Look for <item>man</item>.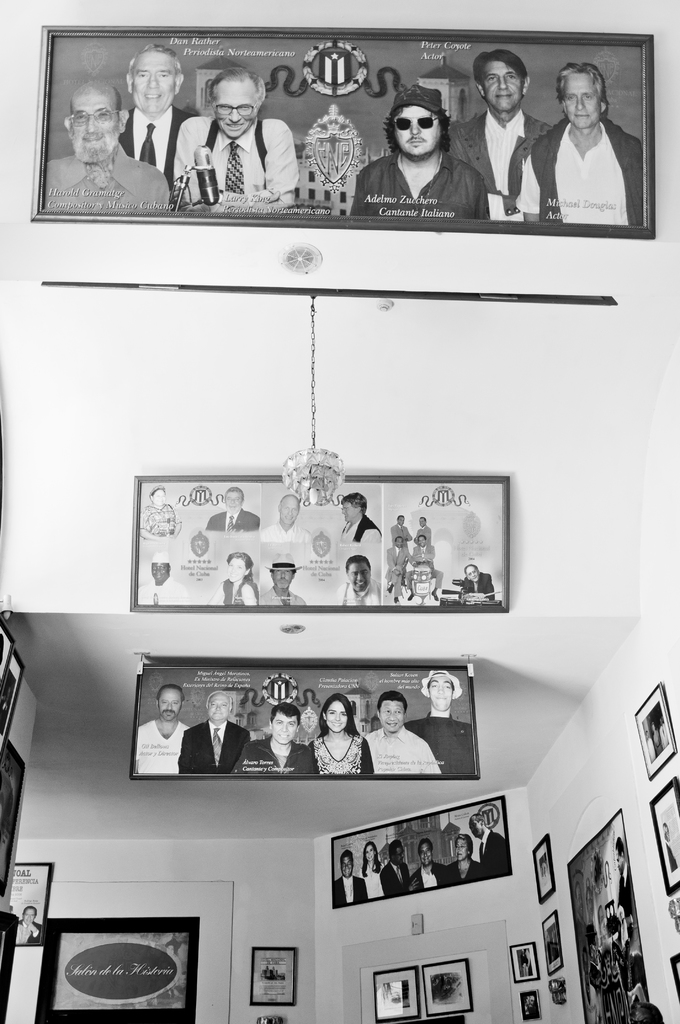
Found: region(458, 562, 496, 604).
